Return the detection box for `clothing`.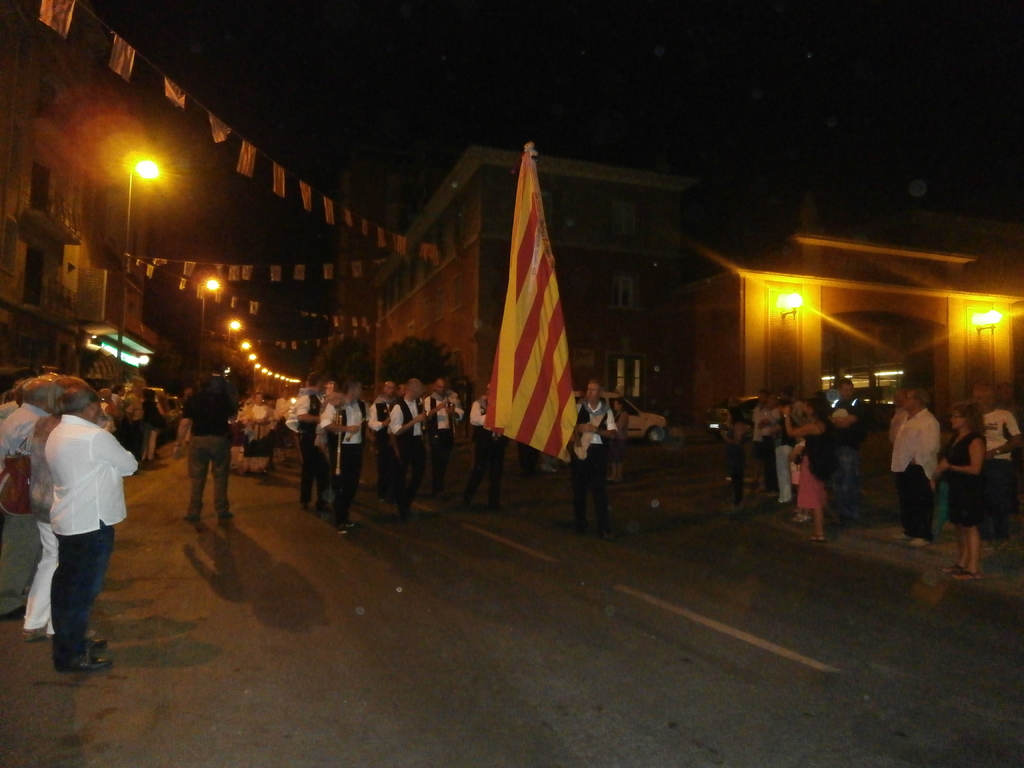
(left=297, top=395, right=321, bottom=498).
